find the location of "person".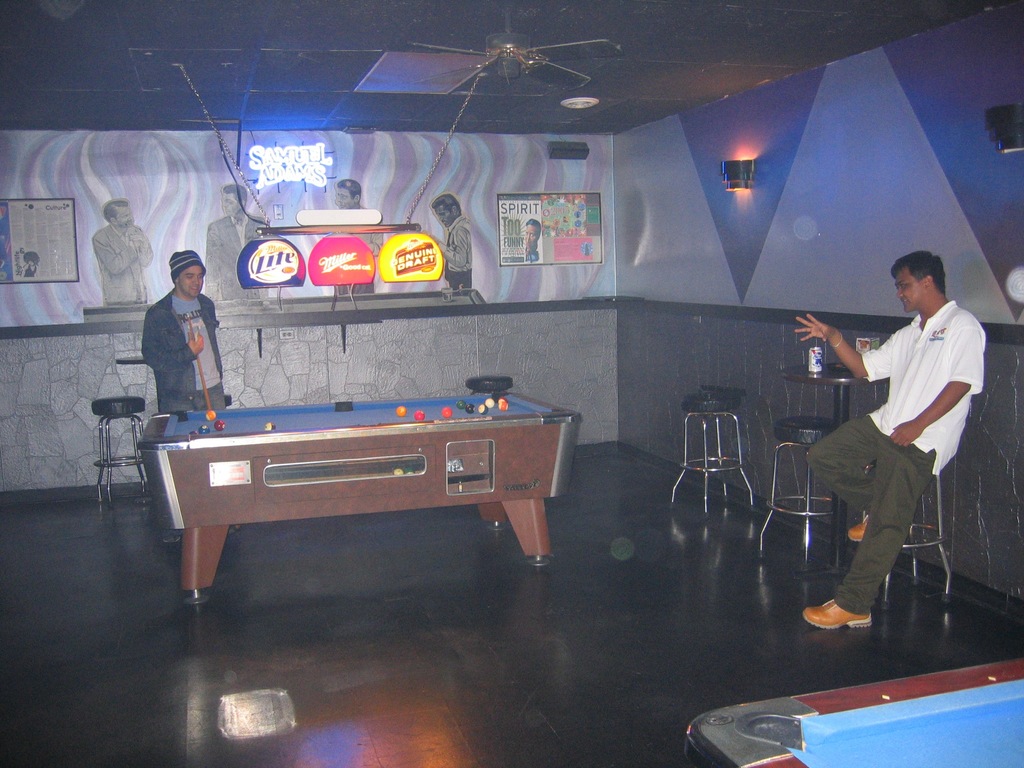
Location: (x1=525, y1=214, x2=542, y2=263).
